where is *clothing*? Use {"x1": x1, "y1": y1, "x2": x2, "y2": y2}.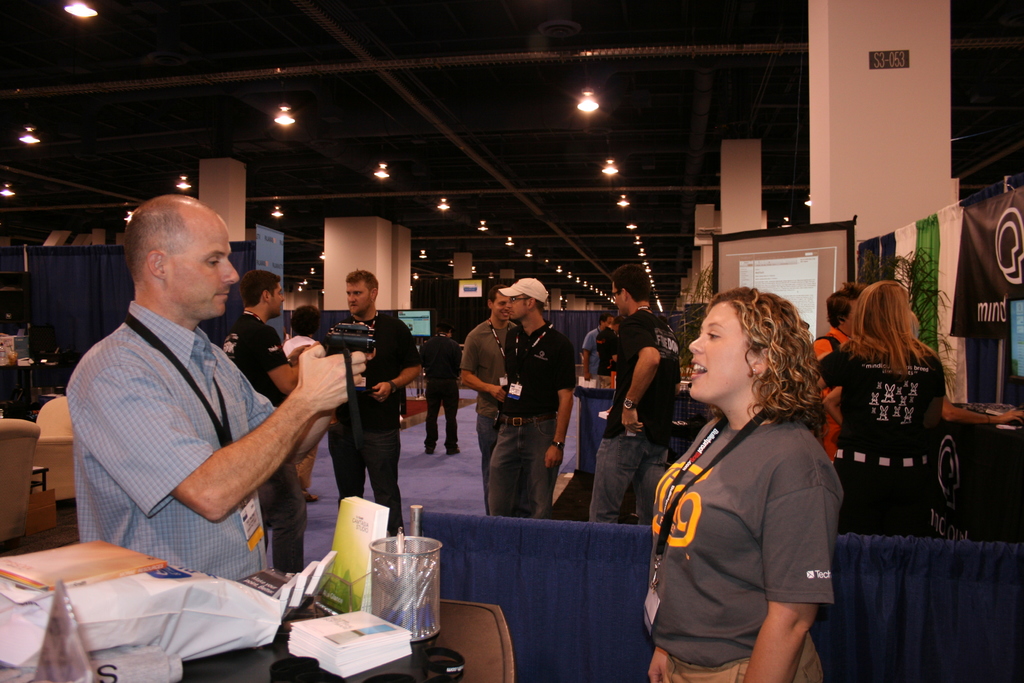
{"x1": 641, "y1": 416, "x2": 846, "y2": 682}.
